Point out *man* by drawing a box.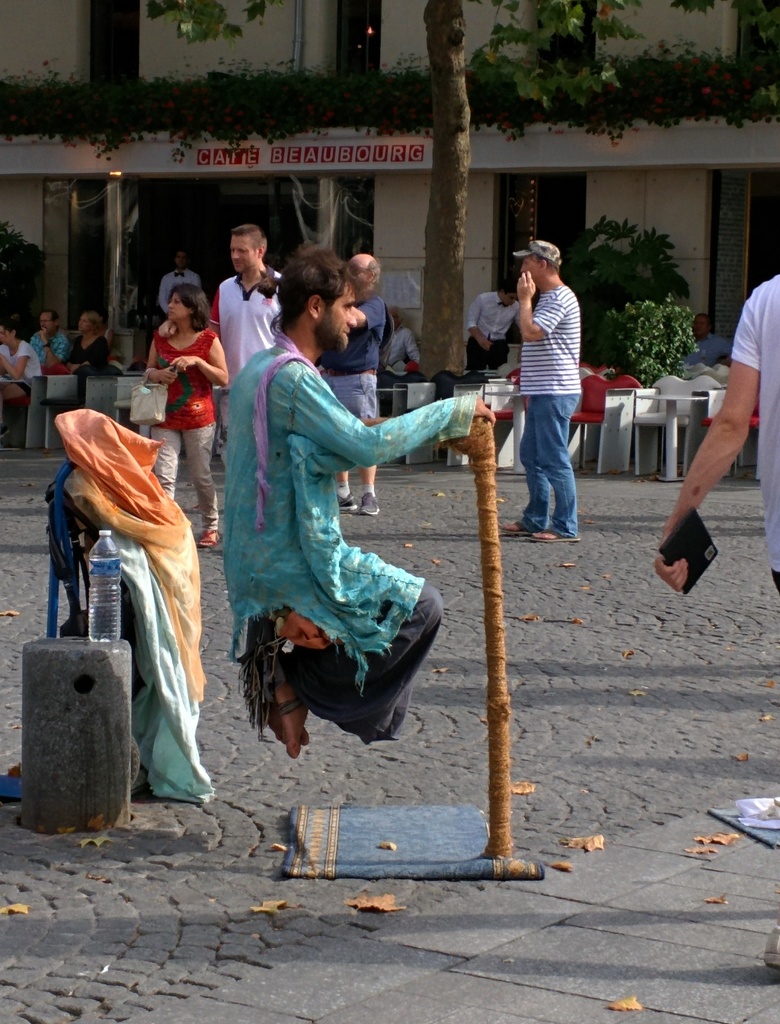
315 253 385 526.
